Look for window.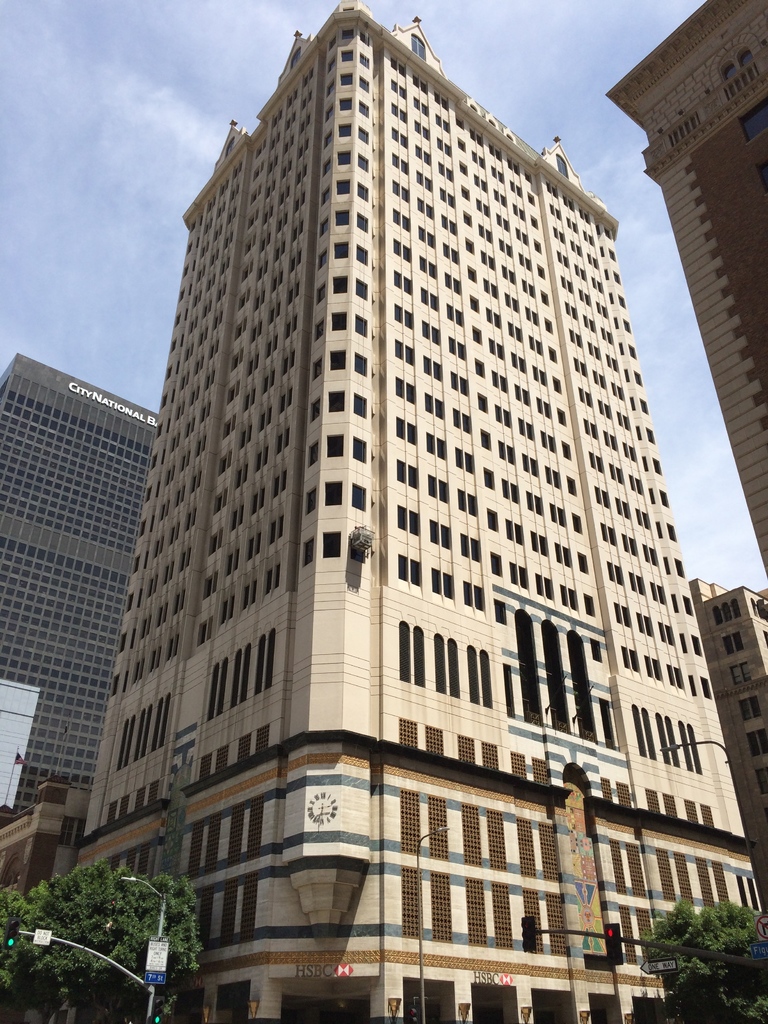
Found: detection(440, 187, 456, 210).
